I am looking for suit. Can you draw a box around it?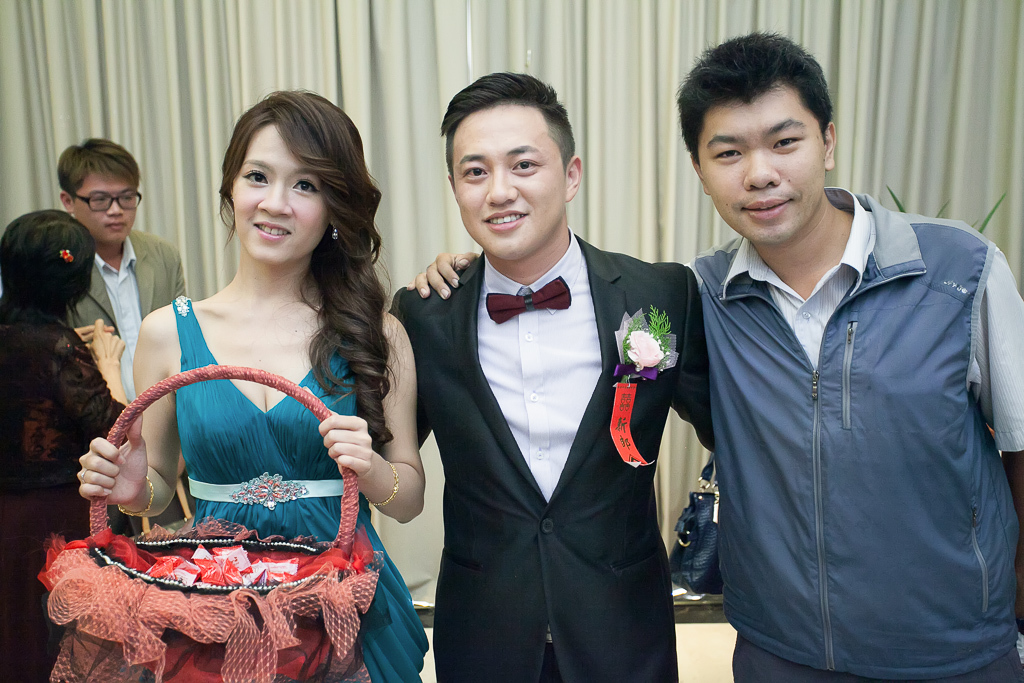
Sure, the bounding box is 387, 114, 709, 648.
